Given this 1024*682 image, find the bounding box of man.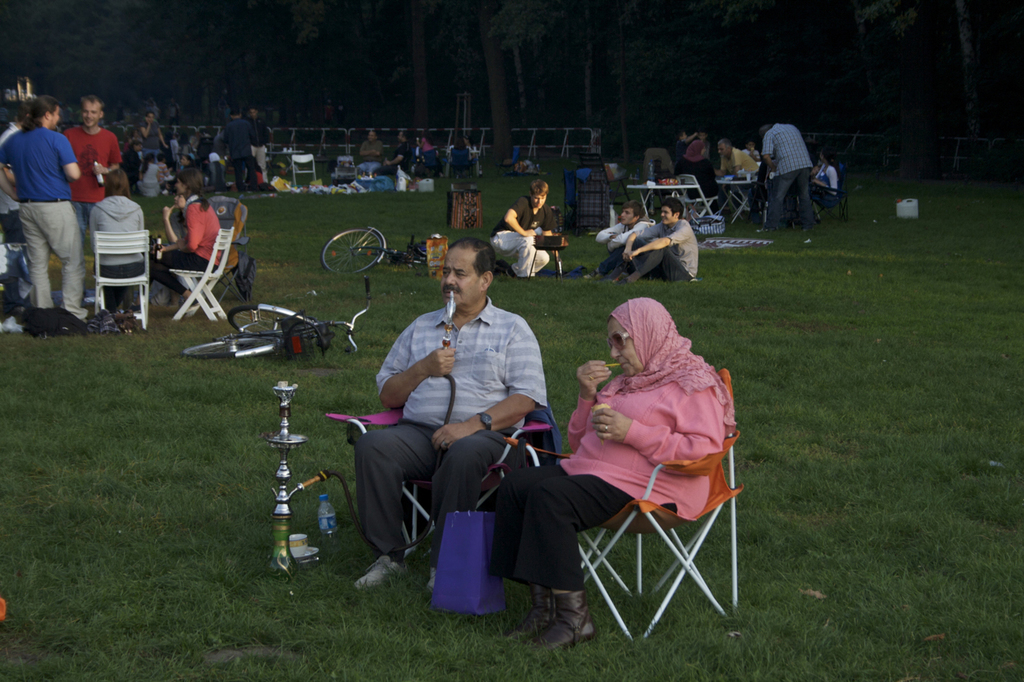
left=595, top=203, right=654, bottom=275.
